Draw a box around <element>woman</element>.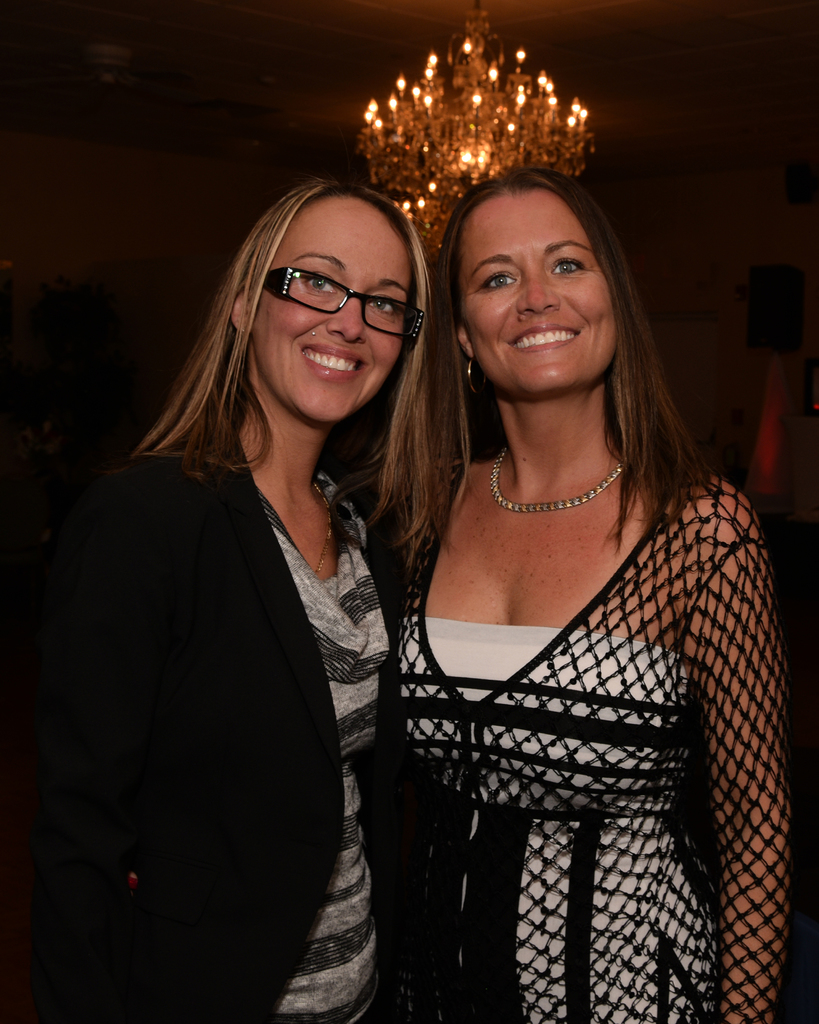
box=[363, 166, 788, 1023].
